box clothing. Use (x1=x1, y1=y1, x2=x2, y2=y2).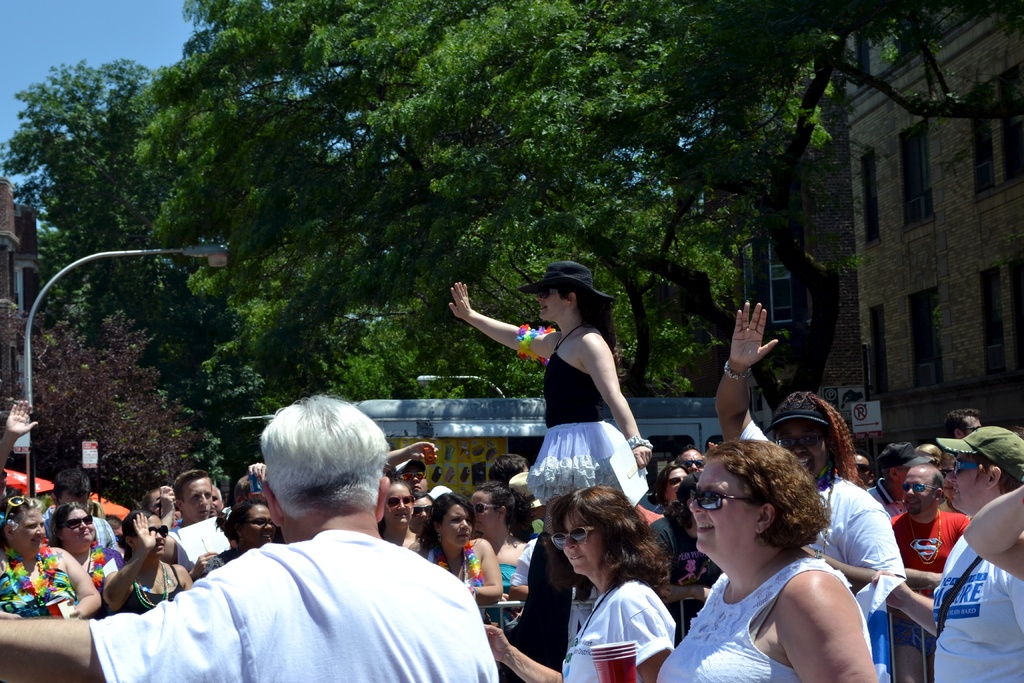
(x1=198, y1=548, x2=237, y2=577).
